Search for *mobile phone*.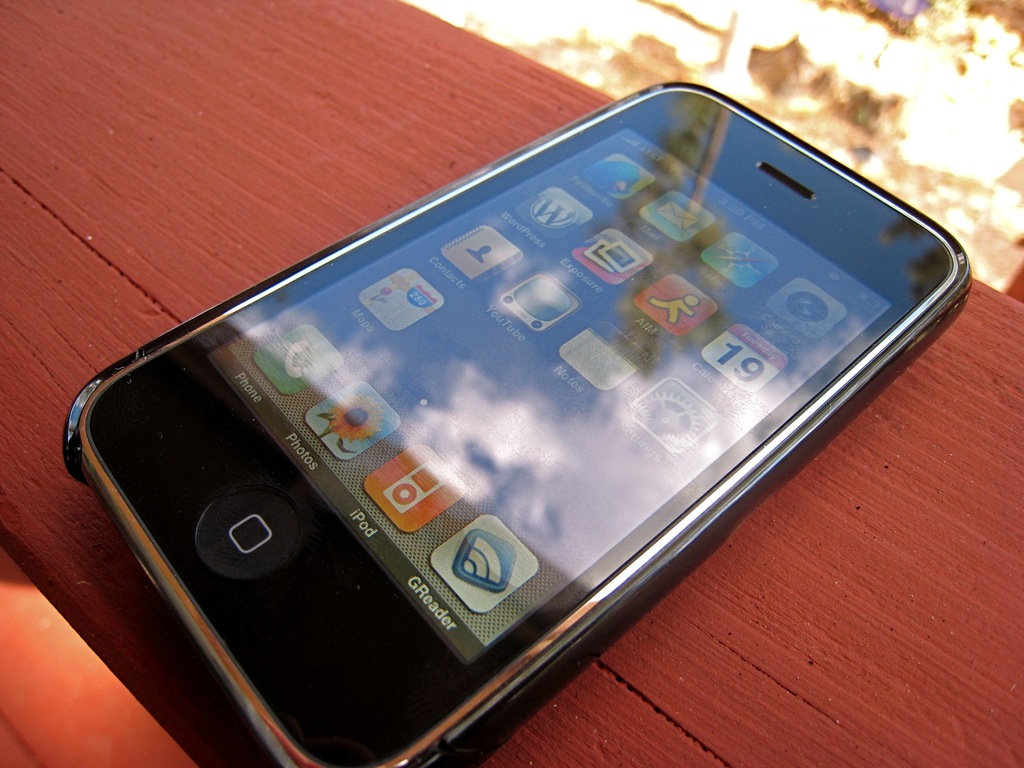
Found at (left=61, top=77, right=973, bottom=767).
